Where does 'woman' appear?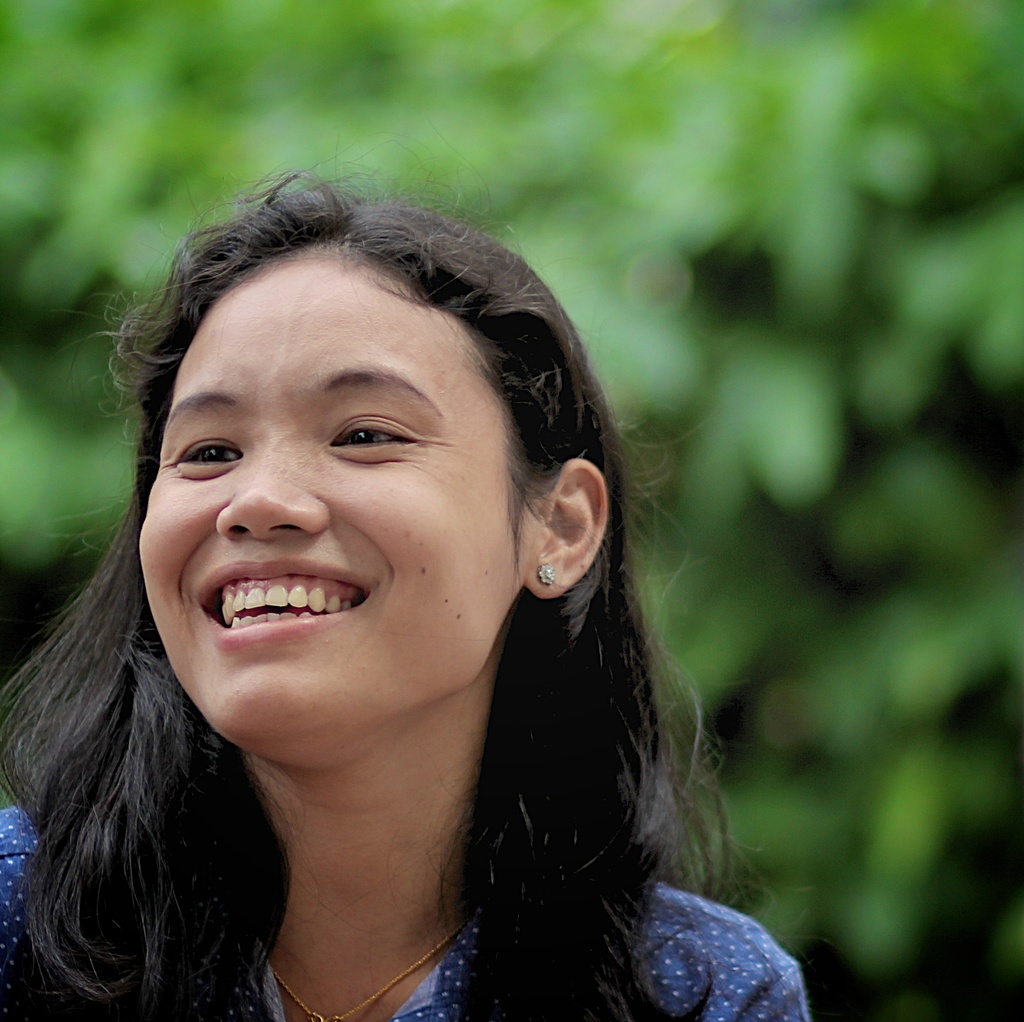
Appears at detection(0, 161, 841, 1021).
